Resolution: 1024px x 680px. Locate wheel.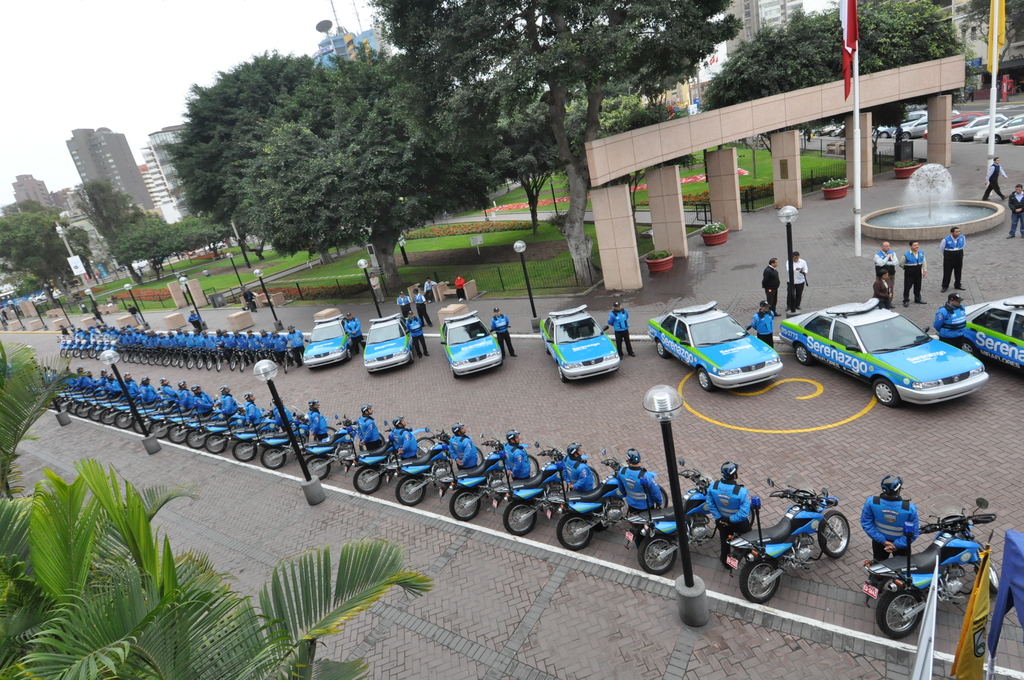
(740, 559, 786, 595).
